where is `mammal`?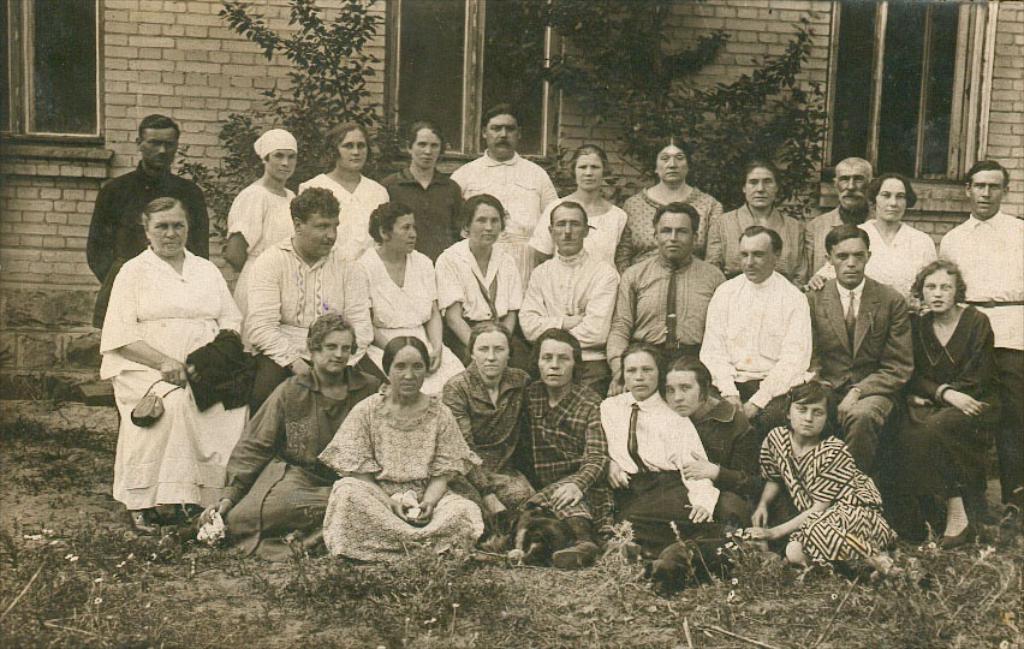
locate(887, 260, 1002, 552).
